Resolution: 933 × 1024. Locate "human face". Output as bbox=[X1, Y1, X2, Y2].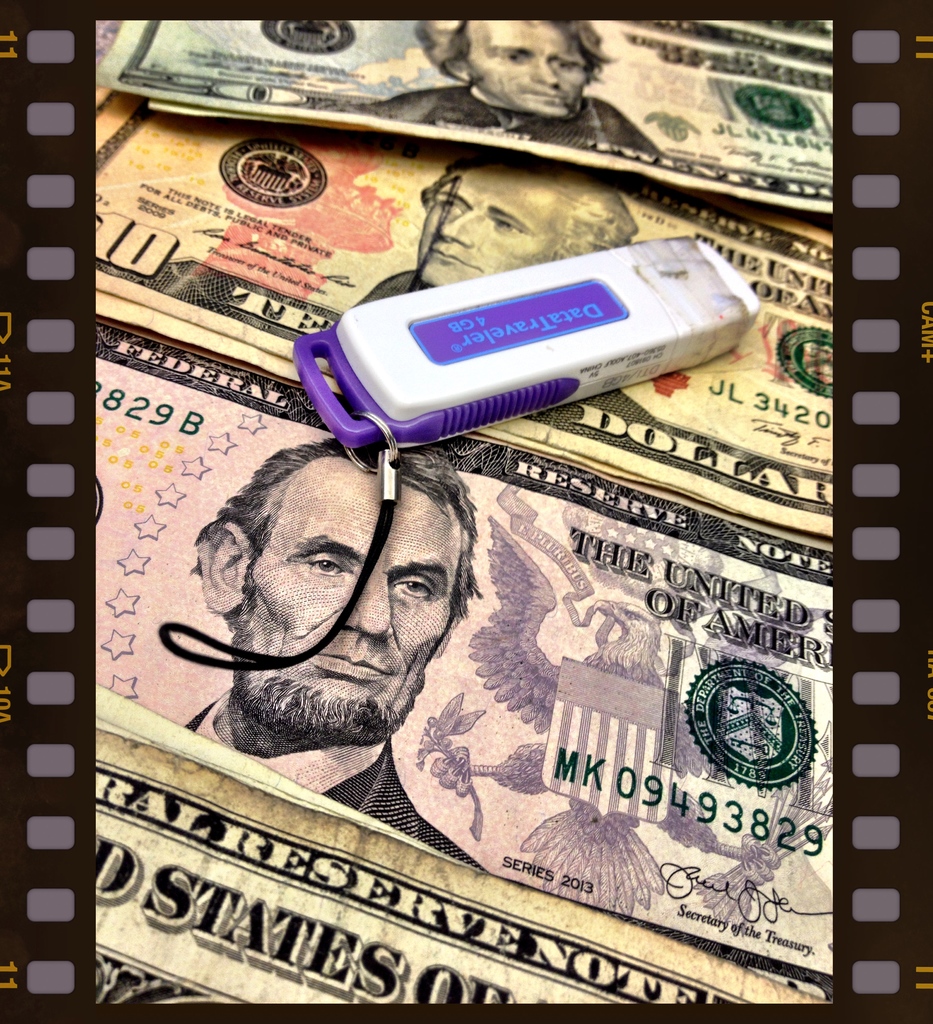
bbox=[426, 170, 583, 282].
